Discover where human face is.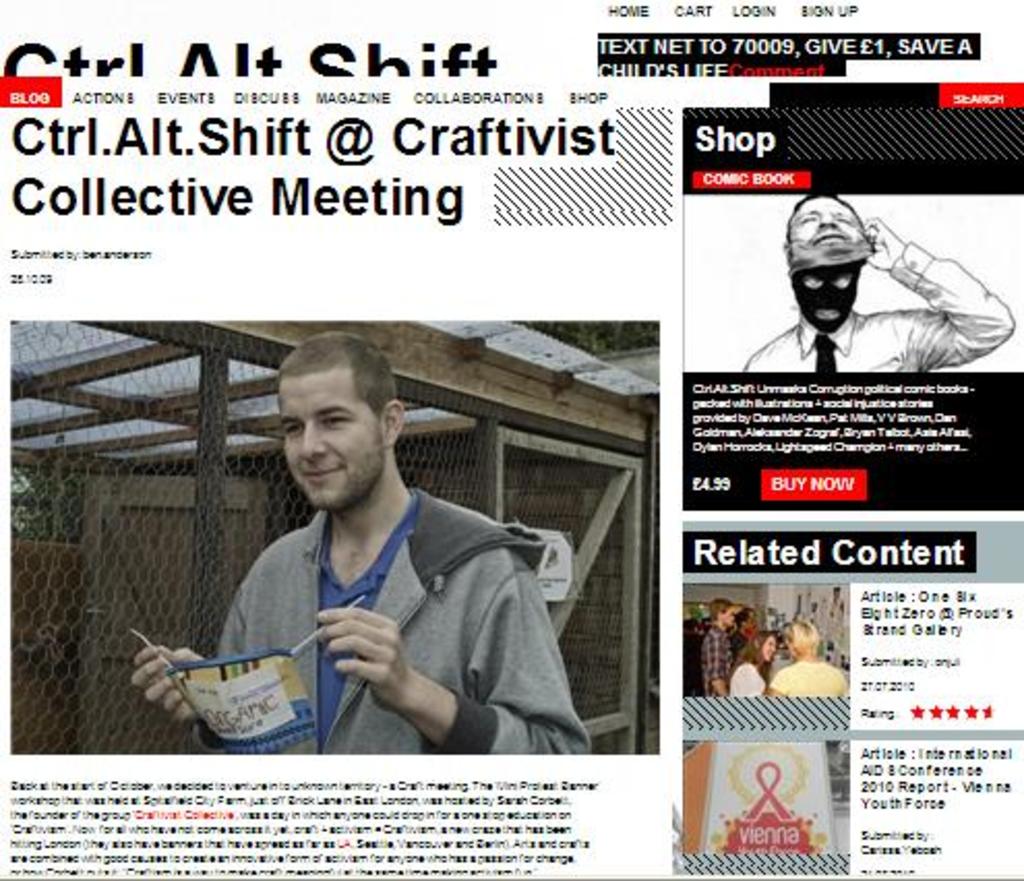
Discovered at [left=747, top=612, right=757, bottom=631].
